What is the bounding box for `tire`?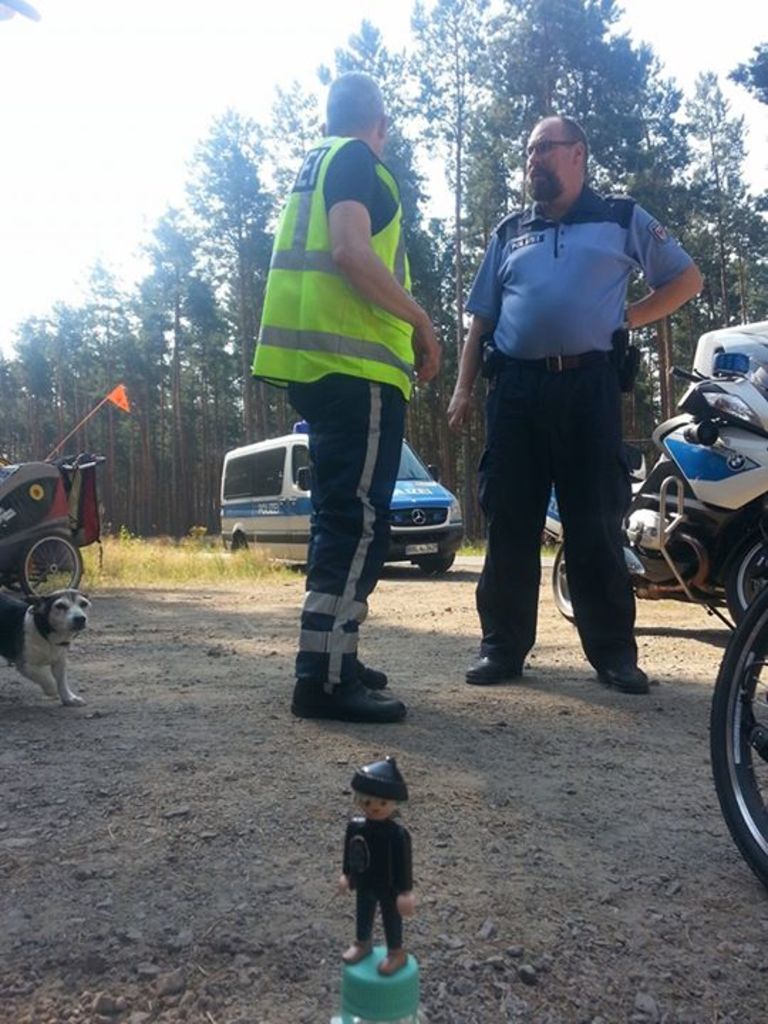
552:548:577:622.
